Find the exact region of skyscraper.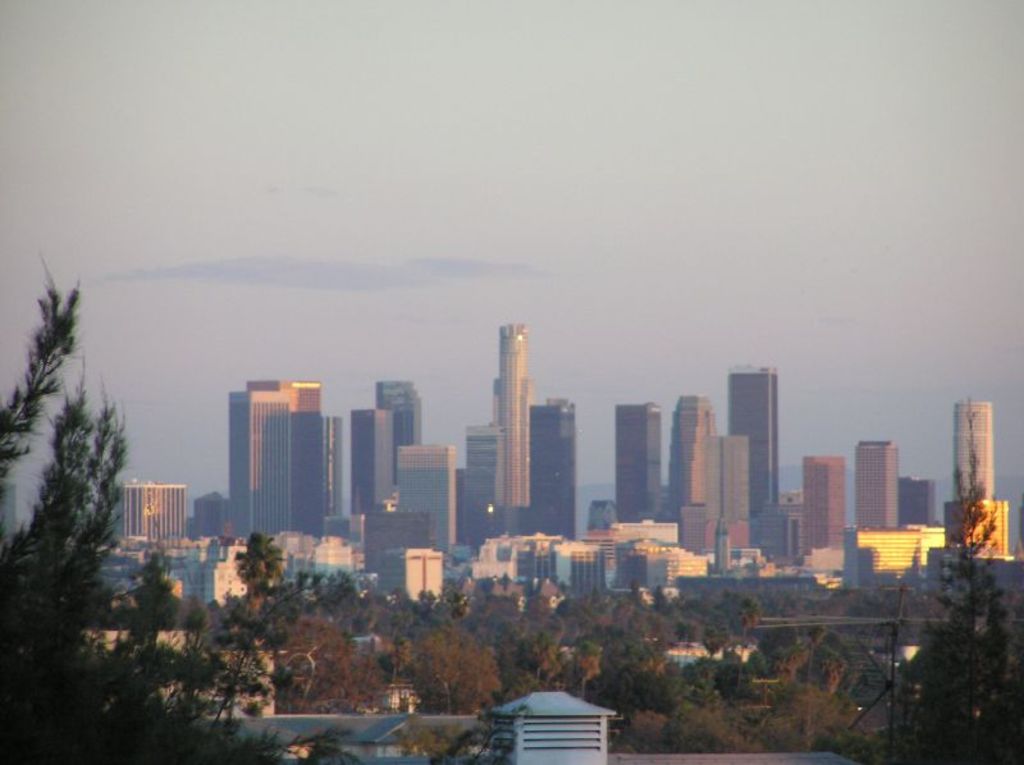
Exact region: bbox=(463, 420, 516, 542).
